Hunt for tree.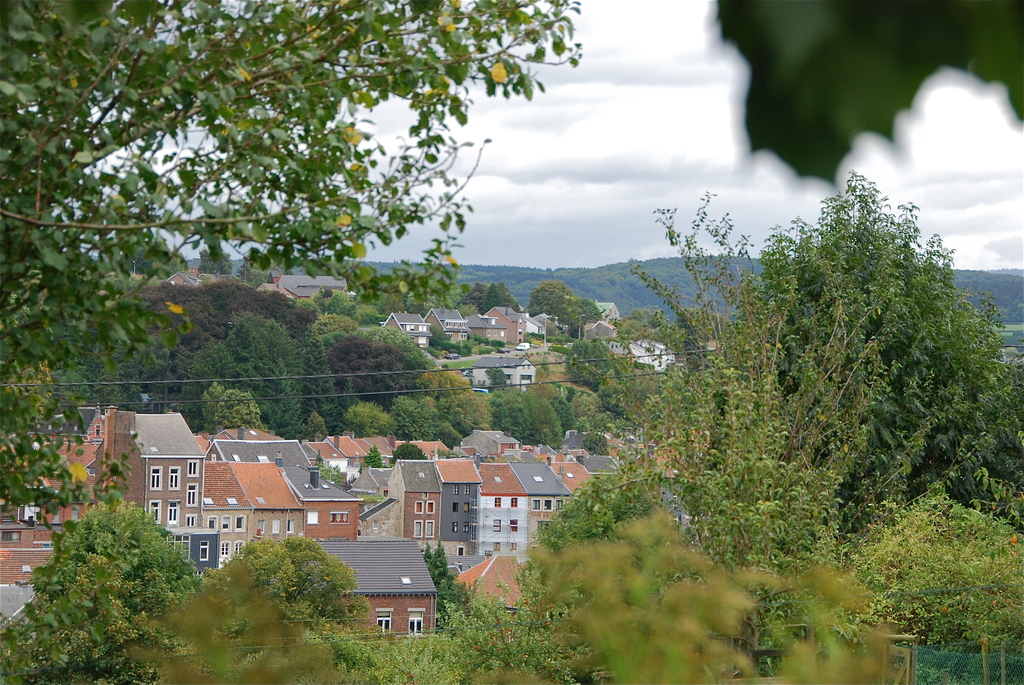
Hunted down at [x1=250, y1=312, x2=298, y2=370].
